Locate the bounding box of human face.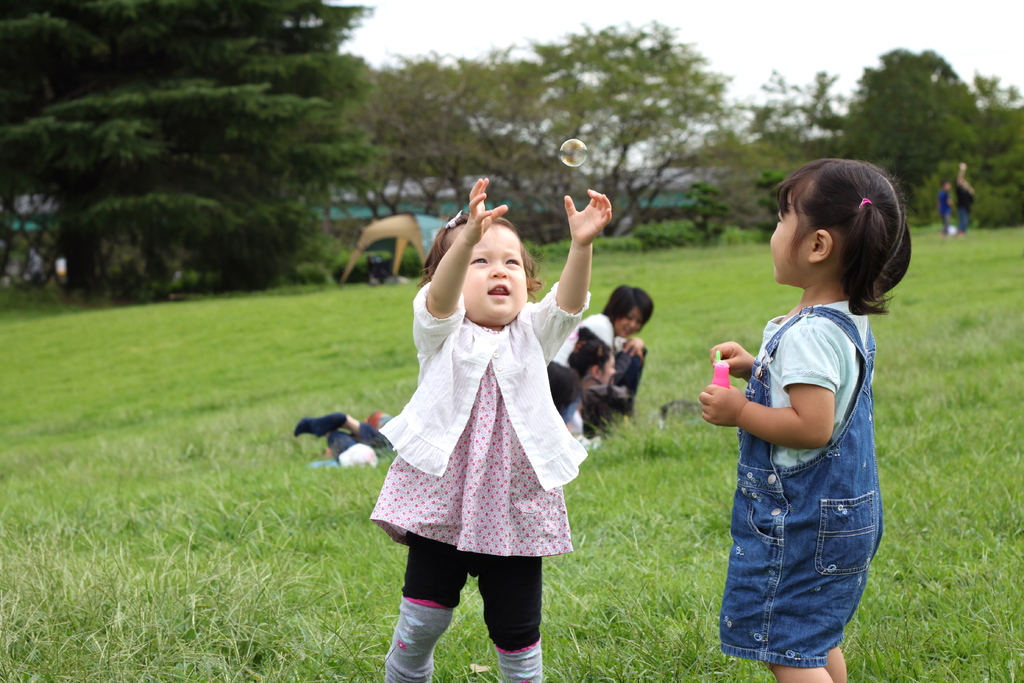
Bounding box: [614,304,638,340].
